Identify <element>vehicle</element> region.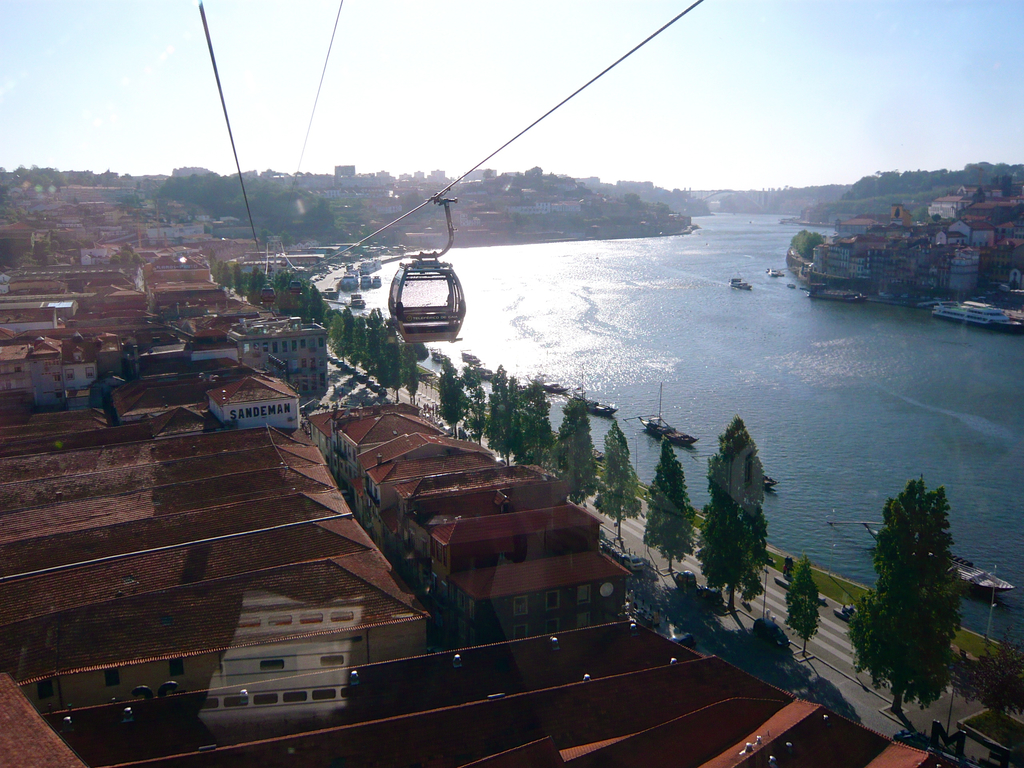
Region: [left=531, top=378, right=586, bottom=396].
